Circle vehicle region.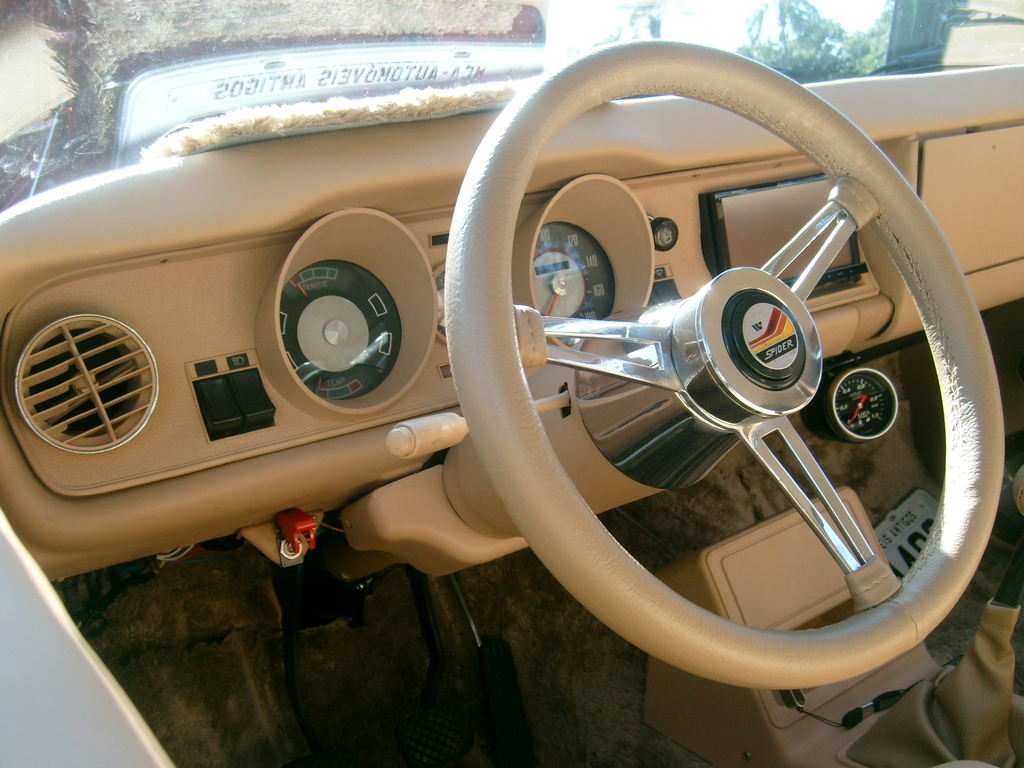
Region: (0, 0, 1023, 767).
